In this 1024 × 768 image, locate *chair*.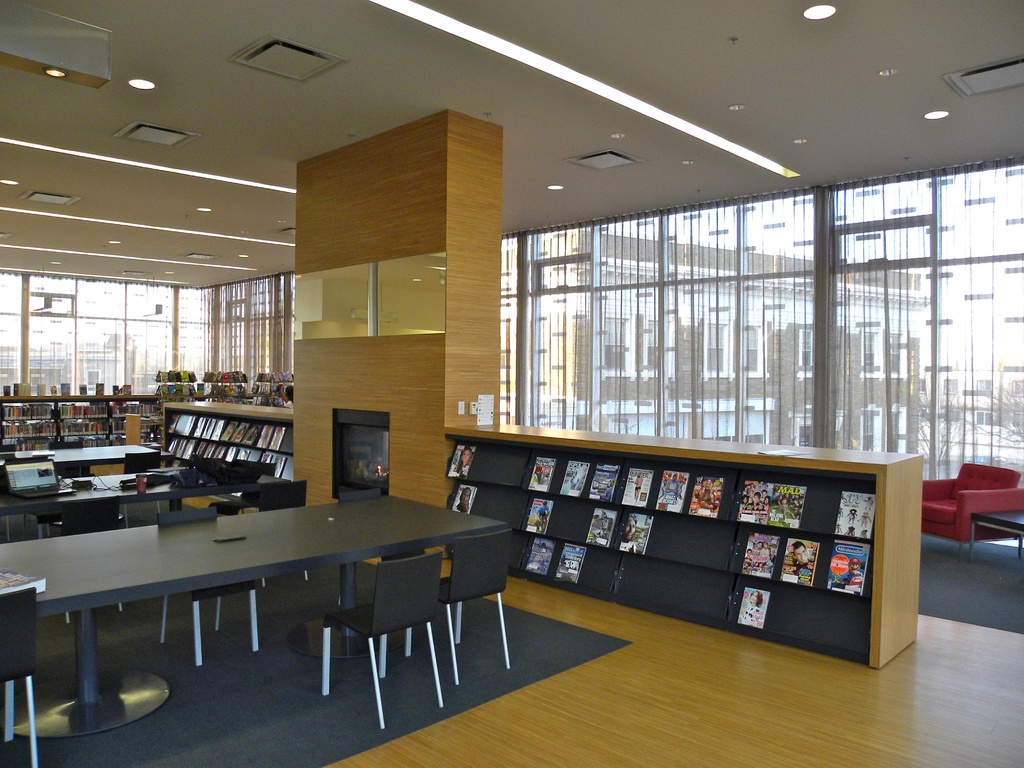
Bounding box: (154,508,259,662).
